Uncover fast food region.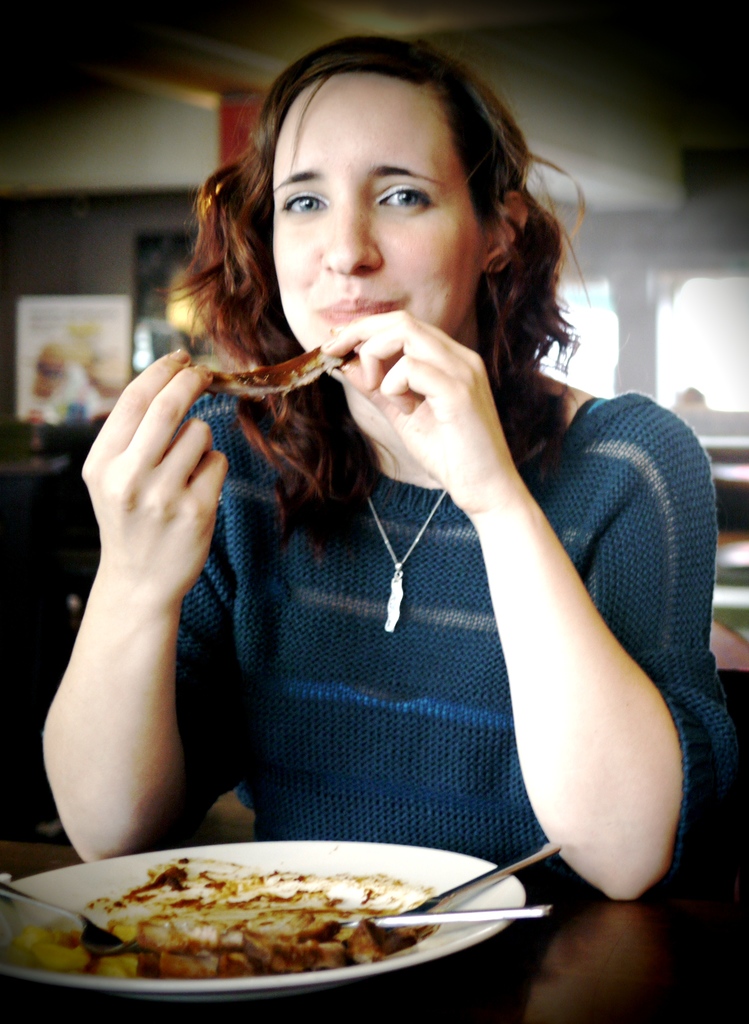
Uncovered: 182 340 348 394.
